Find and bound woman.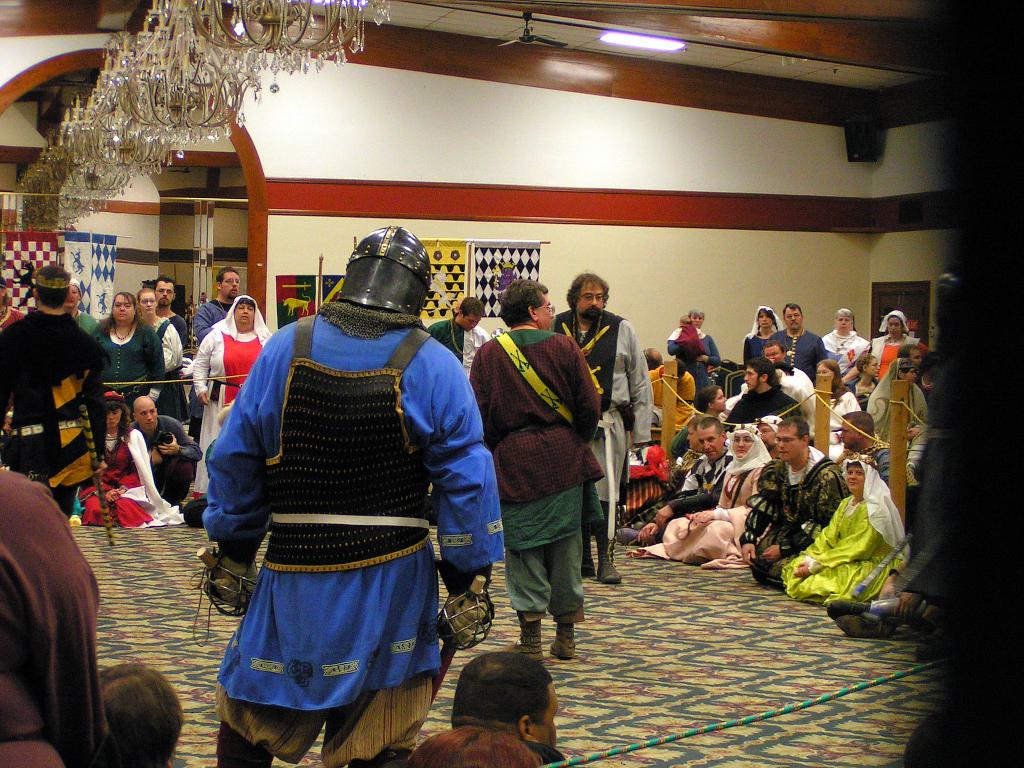
Bound: (744,306,782,364).
